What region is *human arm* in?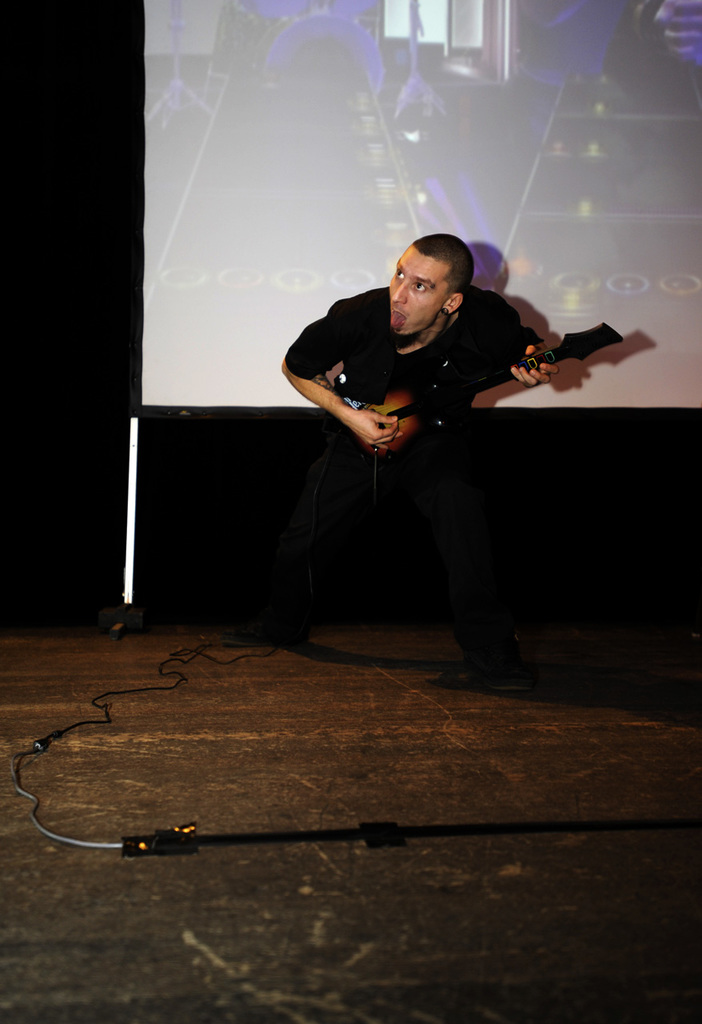
crop(300, 330, 379, 440).
